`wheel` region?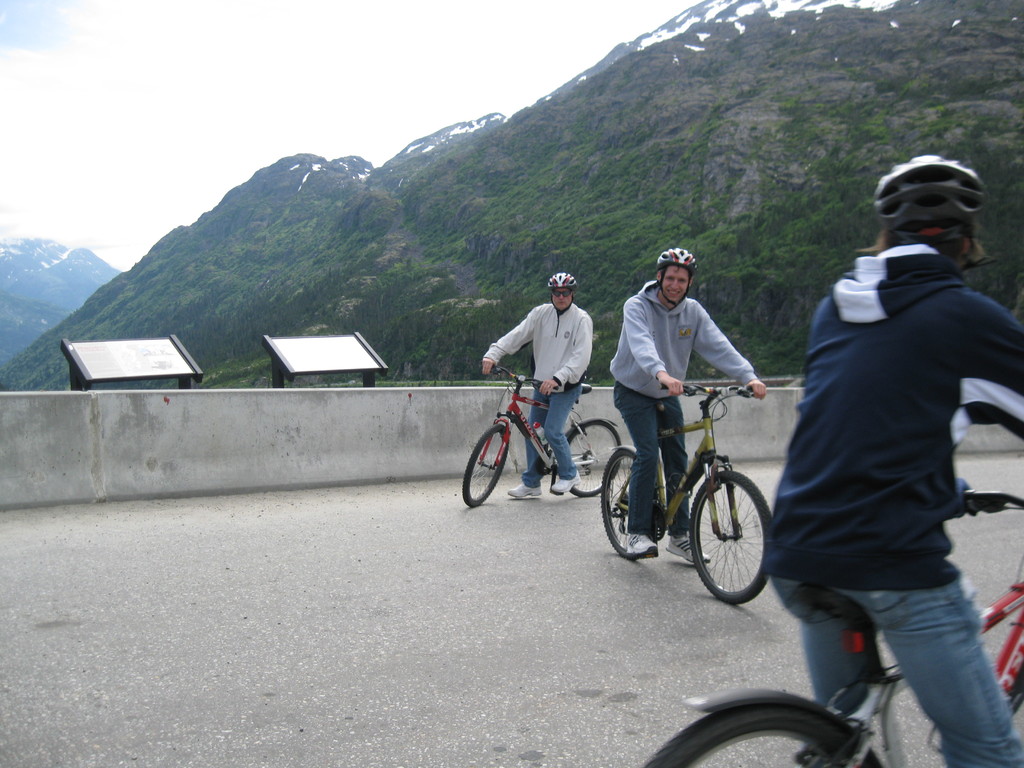
Rect(687, 473, 773, 605)
